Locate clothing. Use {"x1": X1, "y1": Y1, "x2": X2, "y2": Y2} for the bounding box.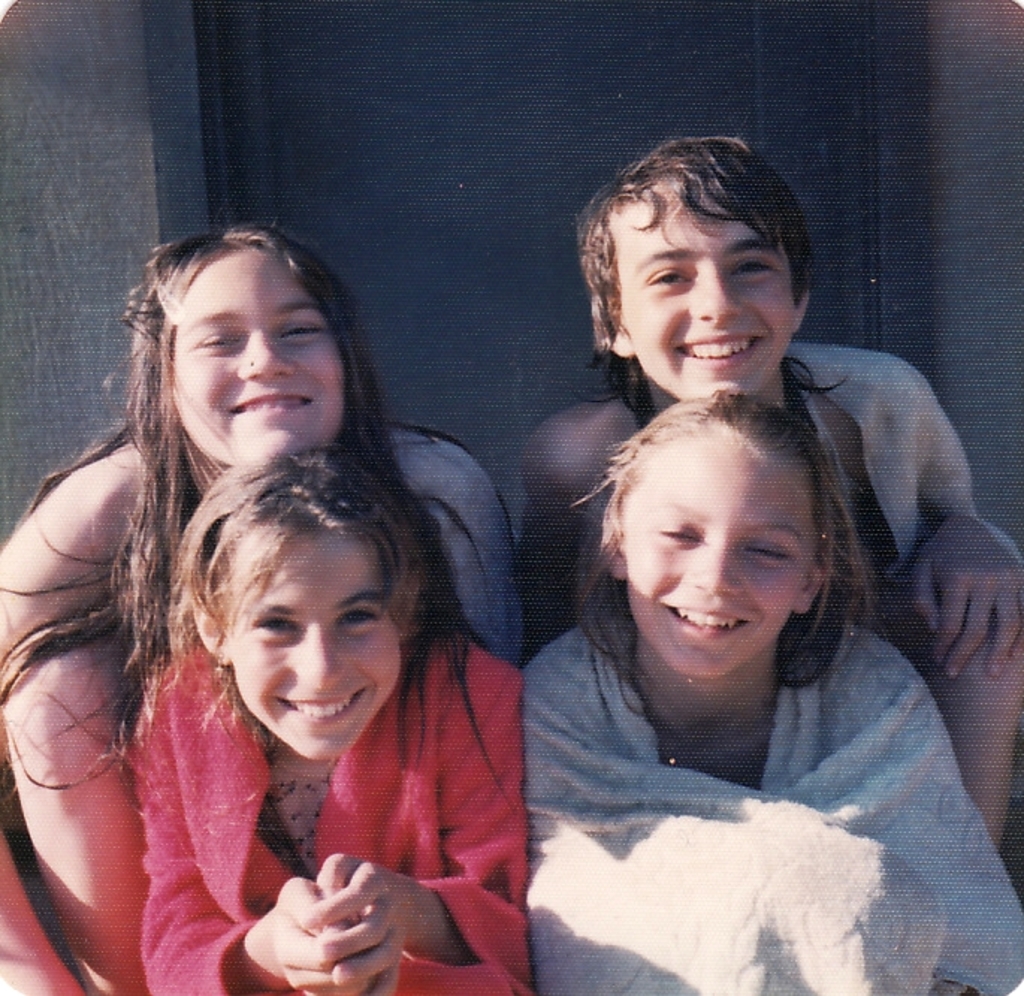
{"x1": 777, "y1": 339, "x2": 1008, "y2": 559}.
